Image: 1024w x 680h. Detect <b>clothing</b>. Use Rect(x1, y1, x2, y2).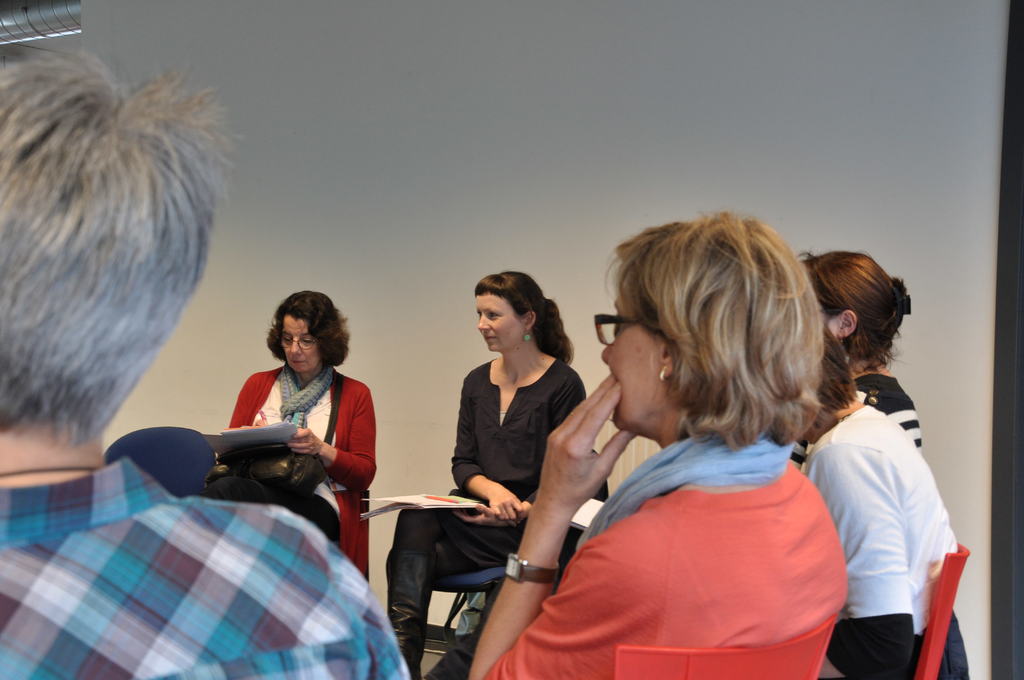
Rect(388, 355, 584, 590).
